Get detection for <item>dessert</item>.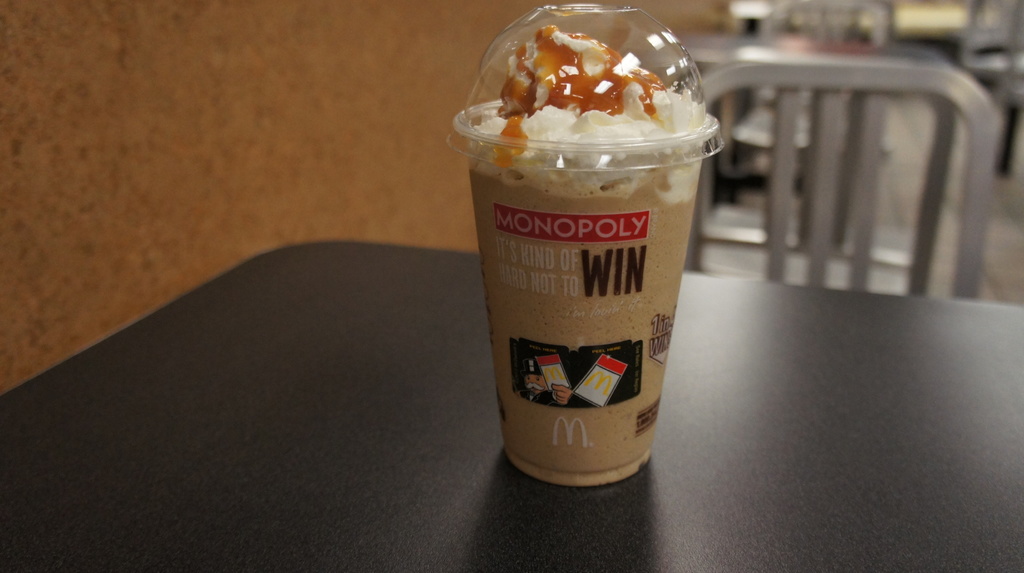
Detection: [439, 12, 738, 507].
